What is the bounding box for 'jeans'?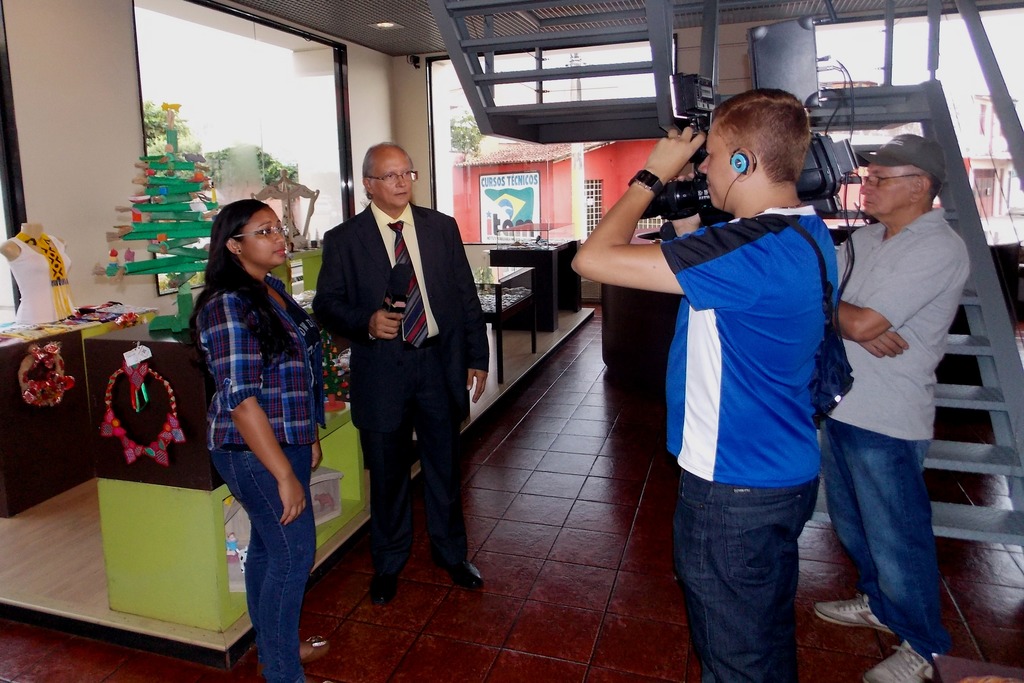
Rect(212, 447, 318, 682).
